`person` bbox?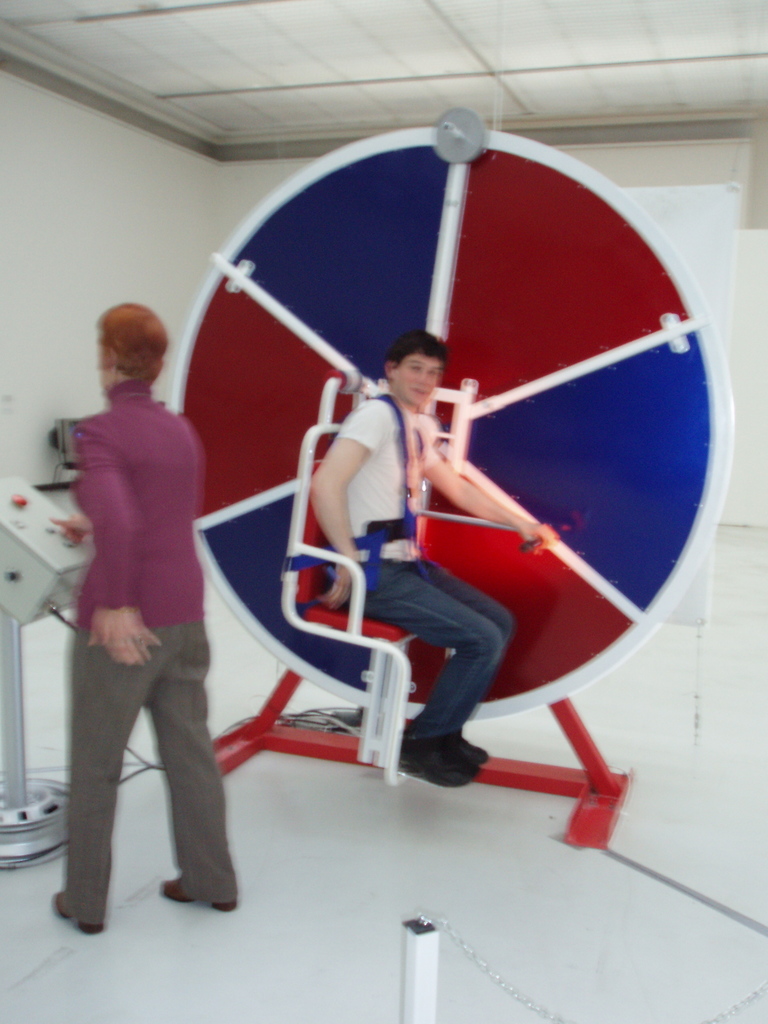
rect(310, 335, 495, 806)
